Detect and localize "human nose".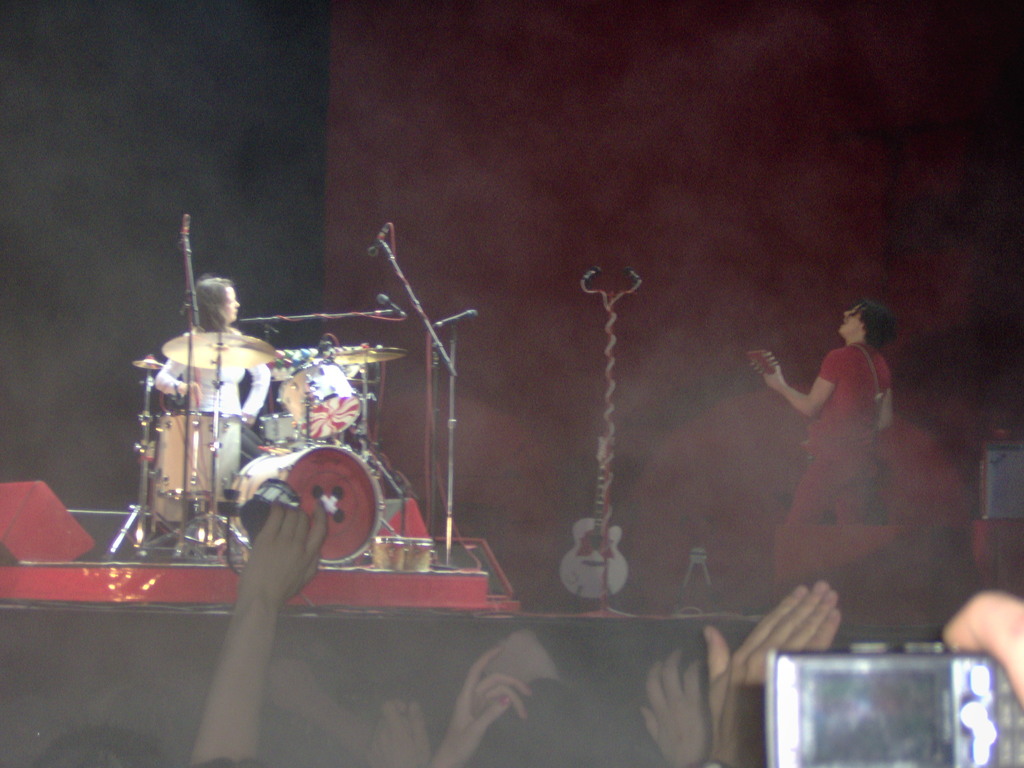
Localized at l=841, t=311, r=854, b=321.
